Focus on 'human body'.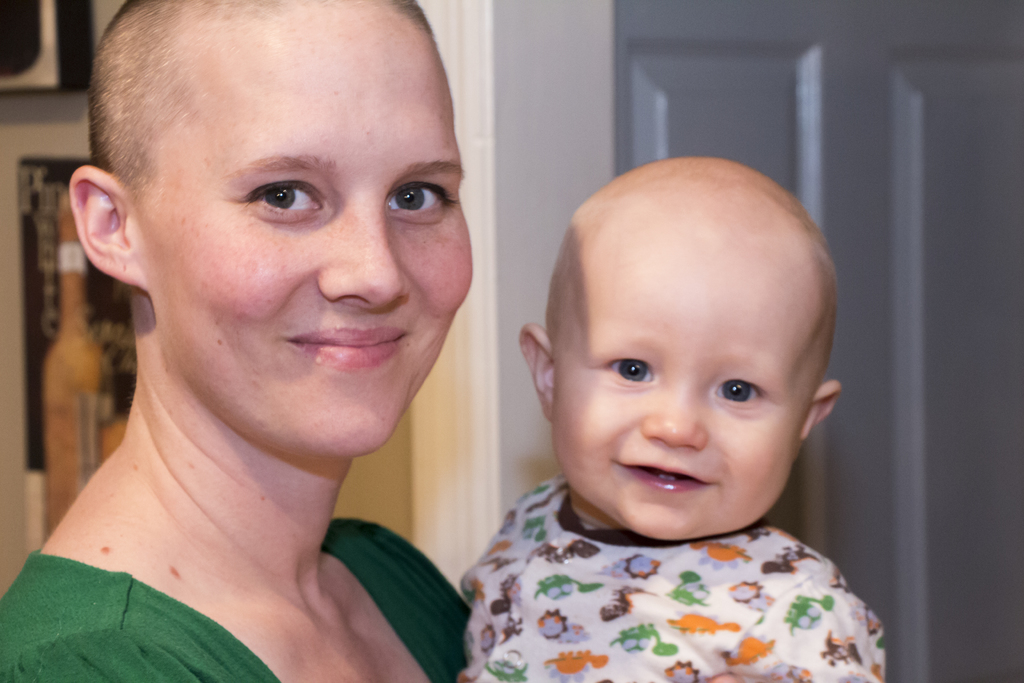
Focused at (356,136,859,680).
